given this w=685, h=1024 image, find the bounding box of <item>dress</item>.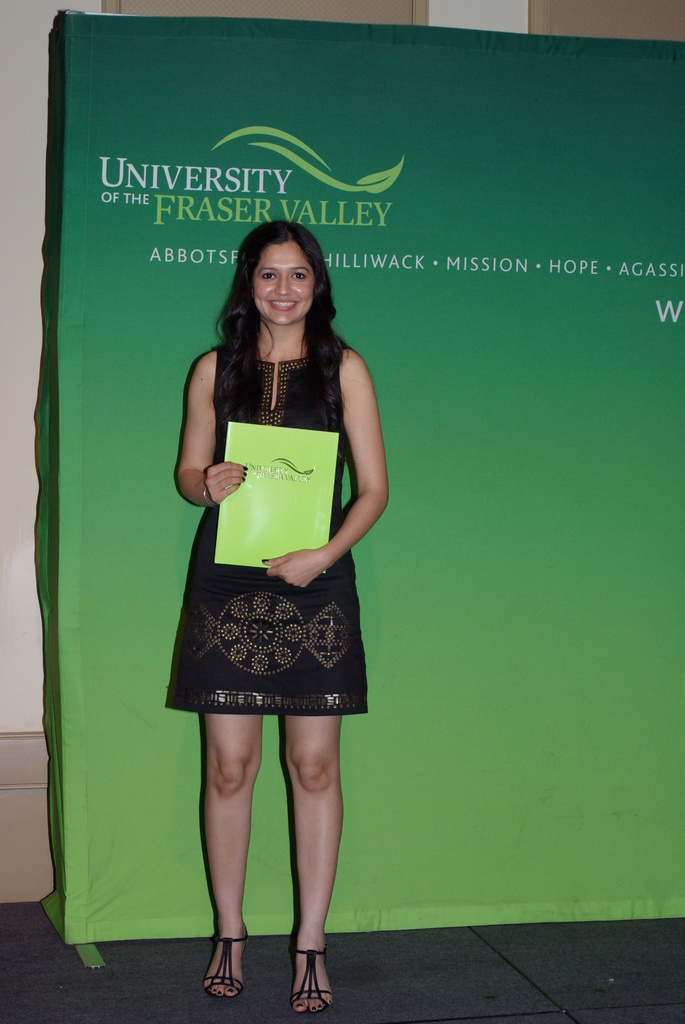
161/340/370/713.
